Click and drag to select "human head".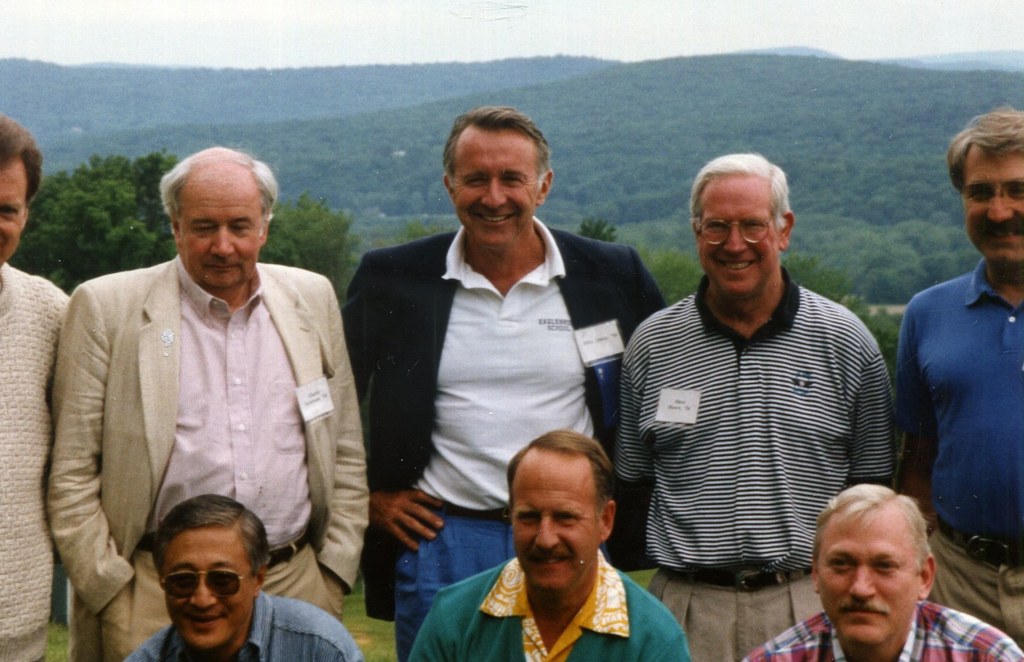
Selection: left=161, top=147, right=278, bottom=293.
